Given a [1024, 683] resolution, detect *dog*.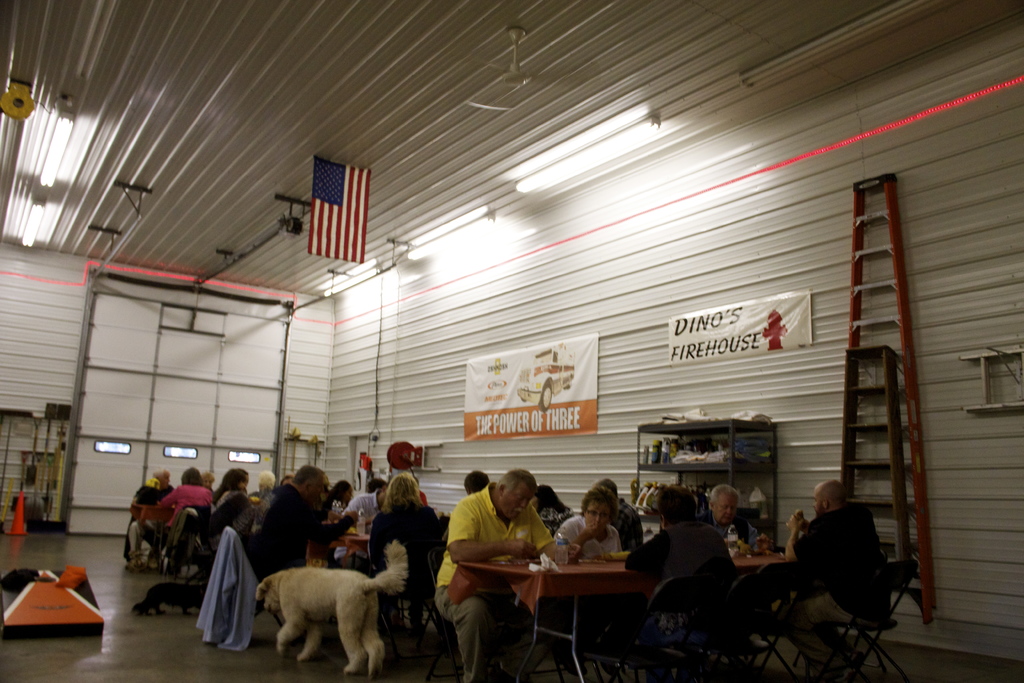
<region>128, 580, 207, 616</region>.
